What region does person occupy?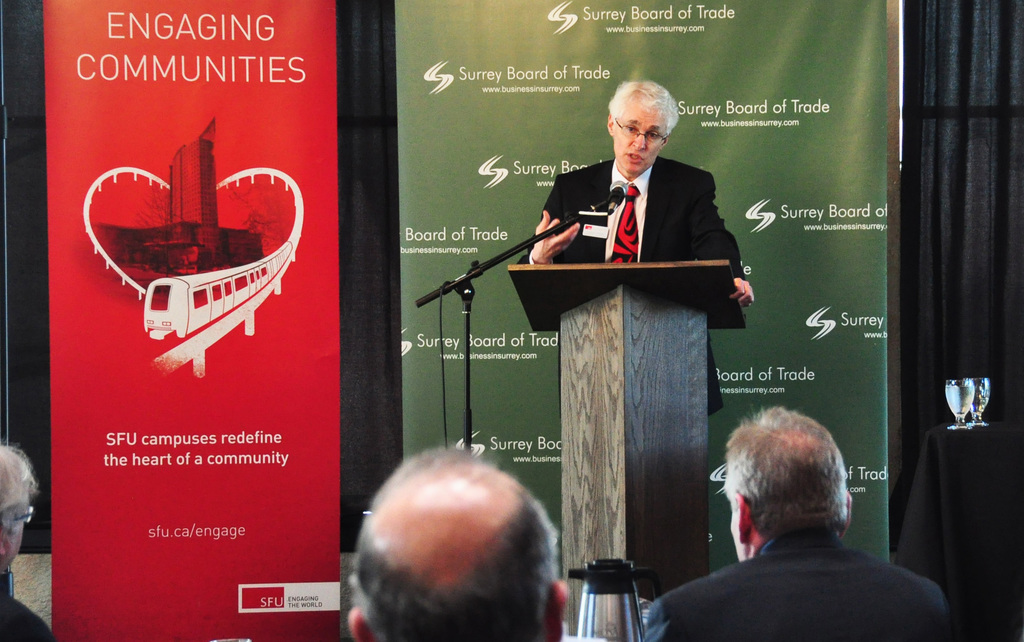
(x1=639, y1=406, x2=947, y2=641).
